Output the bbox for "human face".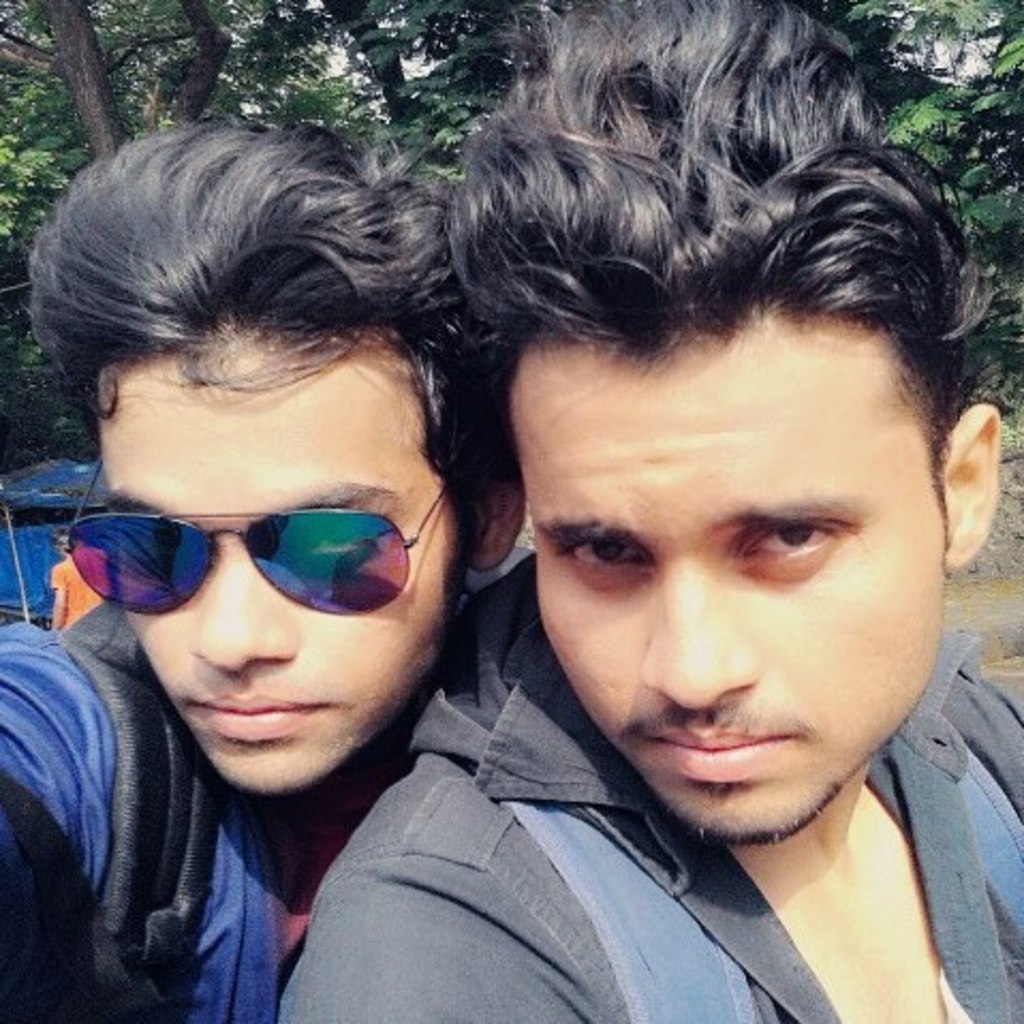
rect(509, 271, 964, 840).
